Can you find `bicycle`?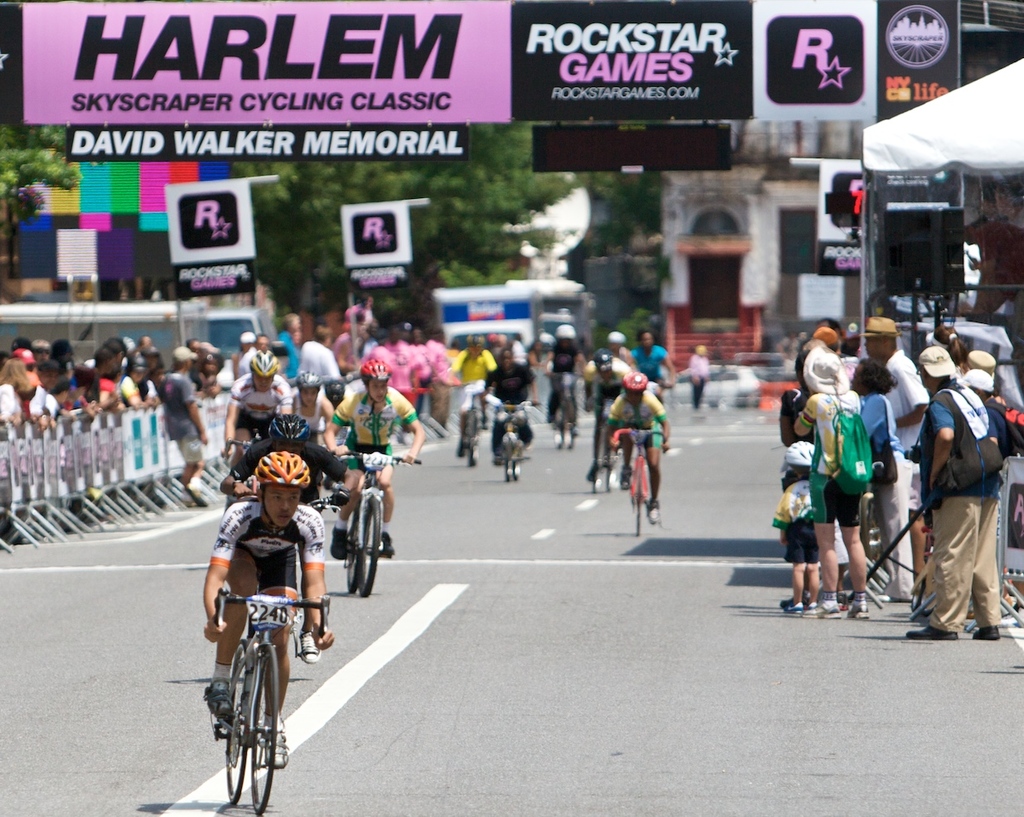
Yes, bounding box: [207,557,319,807].
